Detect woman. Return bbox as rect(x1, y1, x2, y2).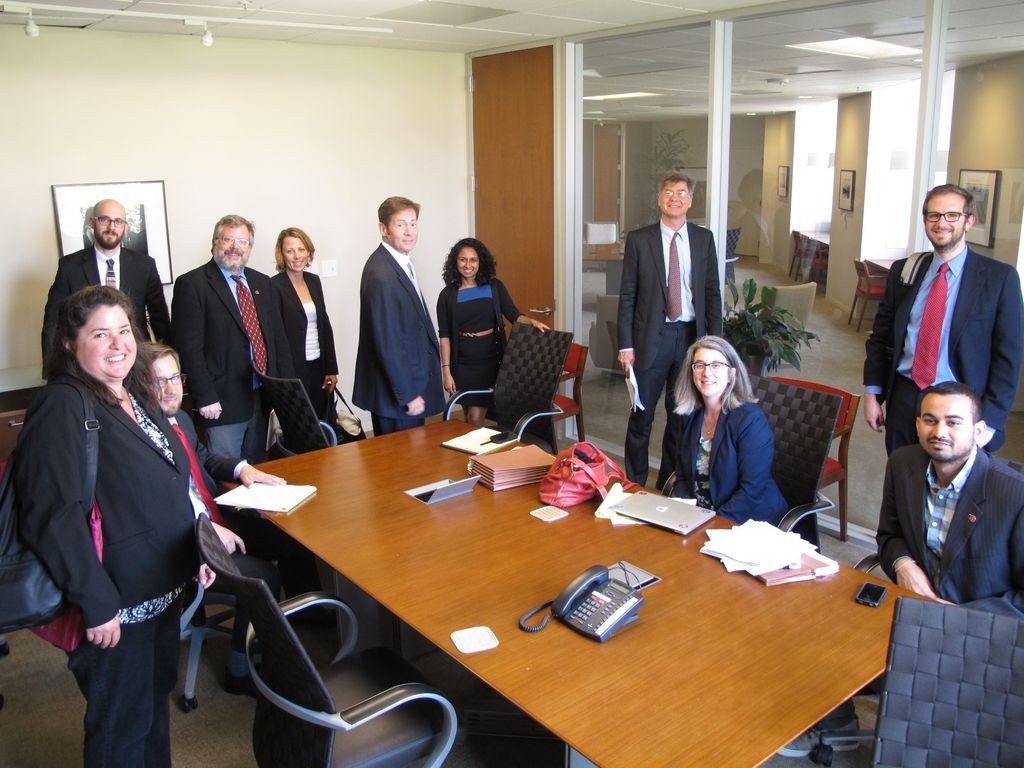
rect(436, 237, 550, 428).
